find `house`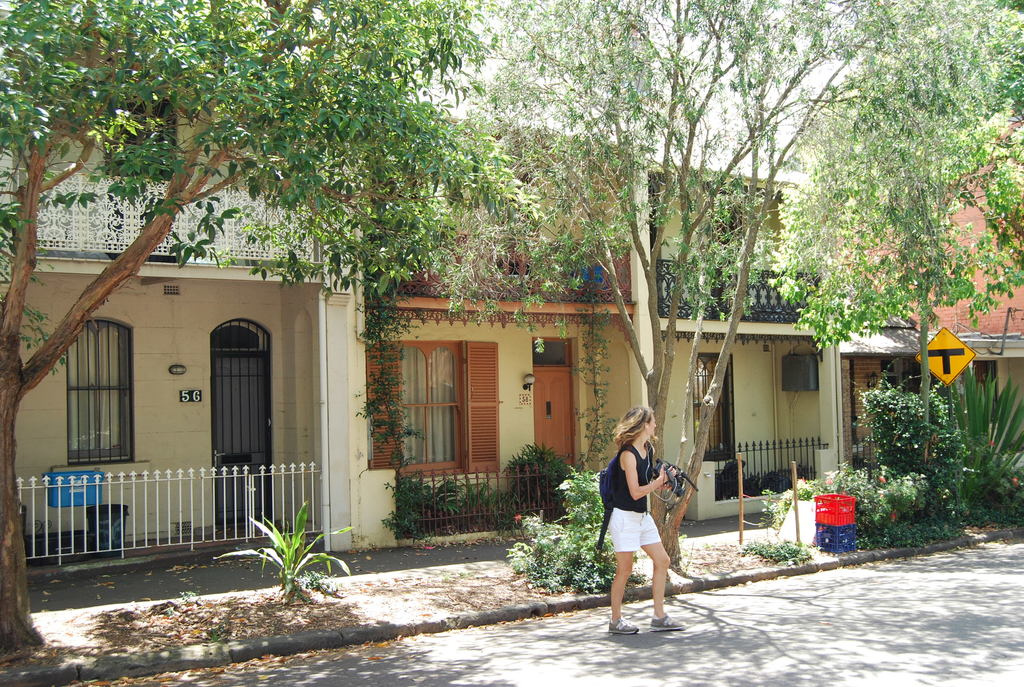
rect(3, 27, 872, 509)
